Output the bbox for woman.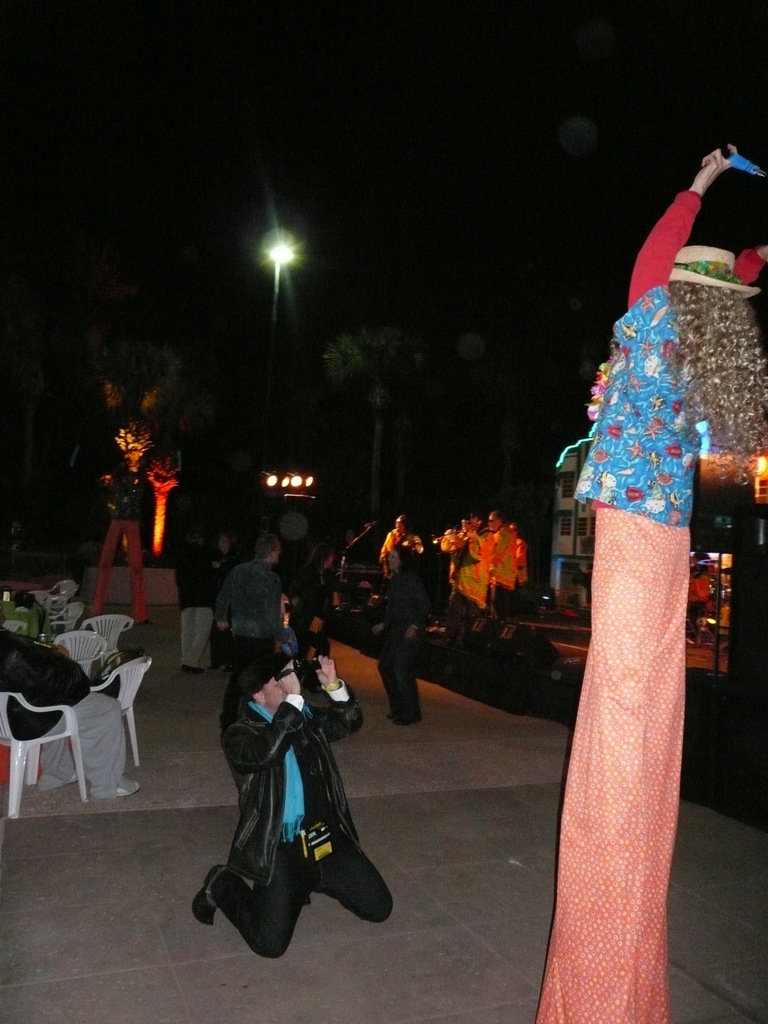
(366, 543, 430, 730).
